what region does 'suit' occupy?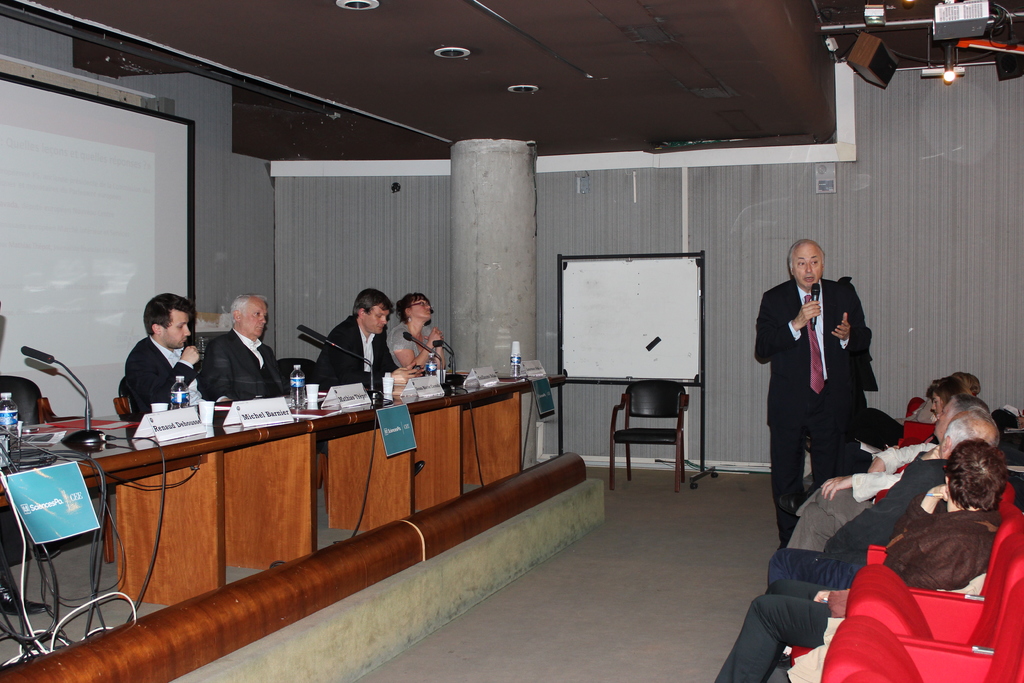
{"left": 748, "top": 281, "right": 876, "bottom": 550}.
